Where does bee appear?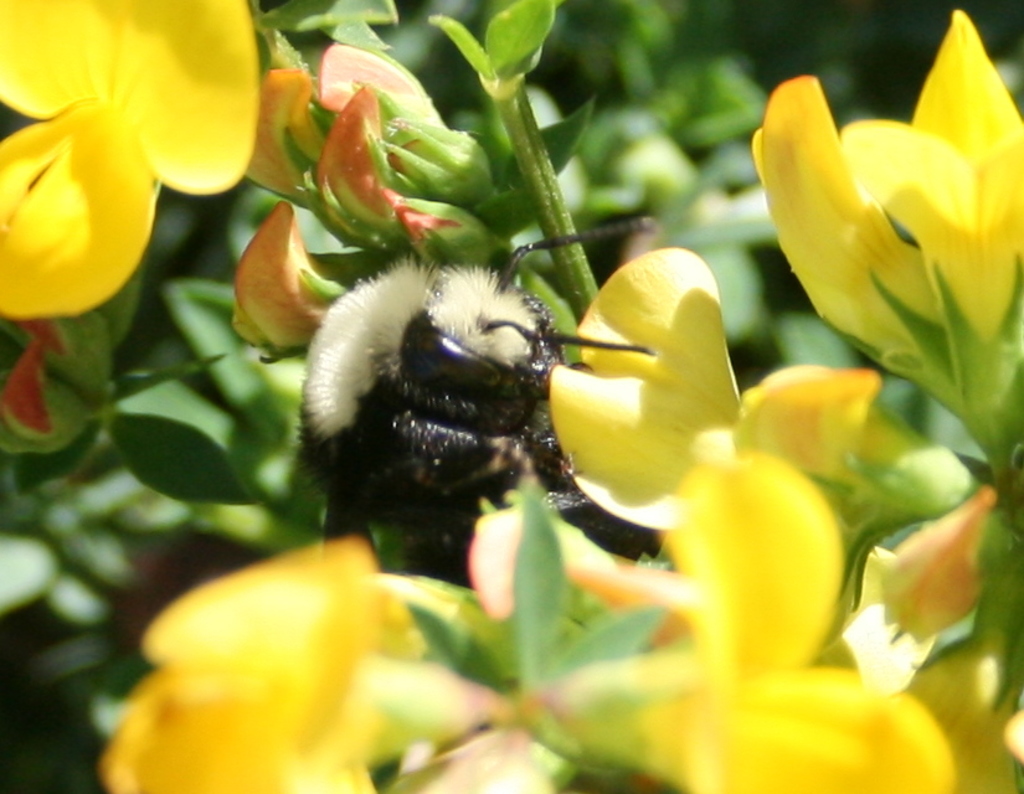
Appears at 264,238,681,603.
